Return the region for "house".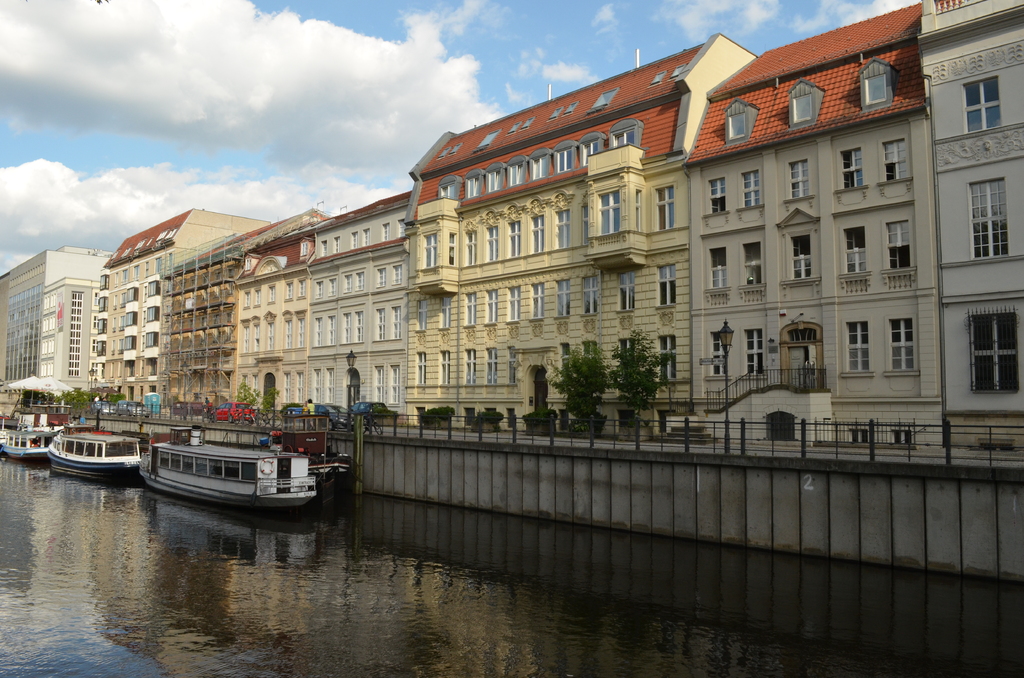
BBox(235, 228, 316, 420).
